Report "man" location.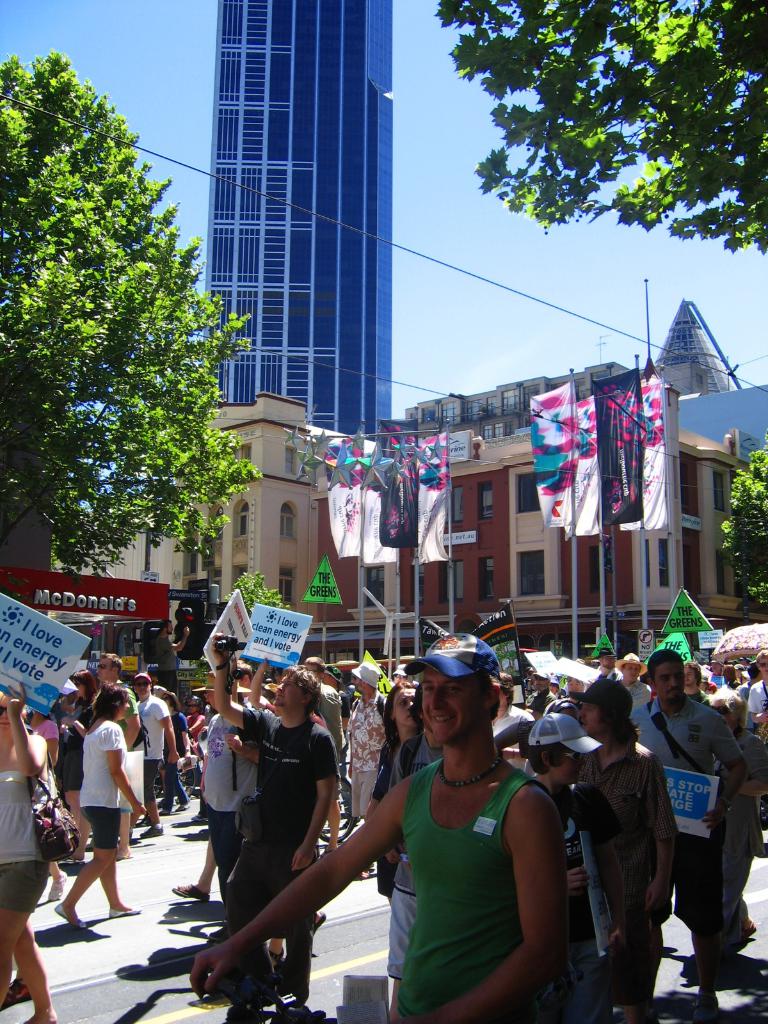
Report: crop(95, 653, 145, 858).
